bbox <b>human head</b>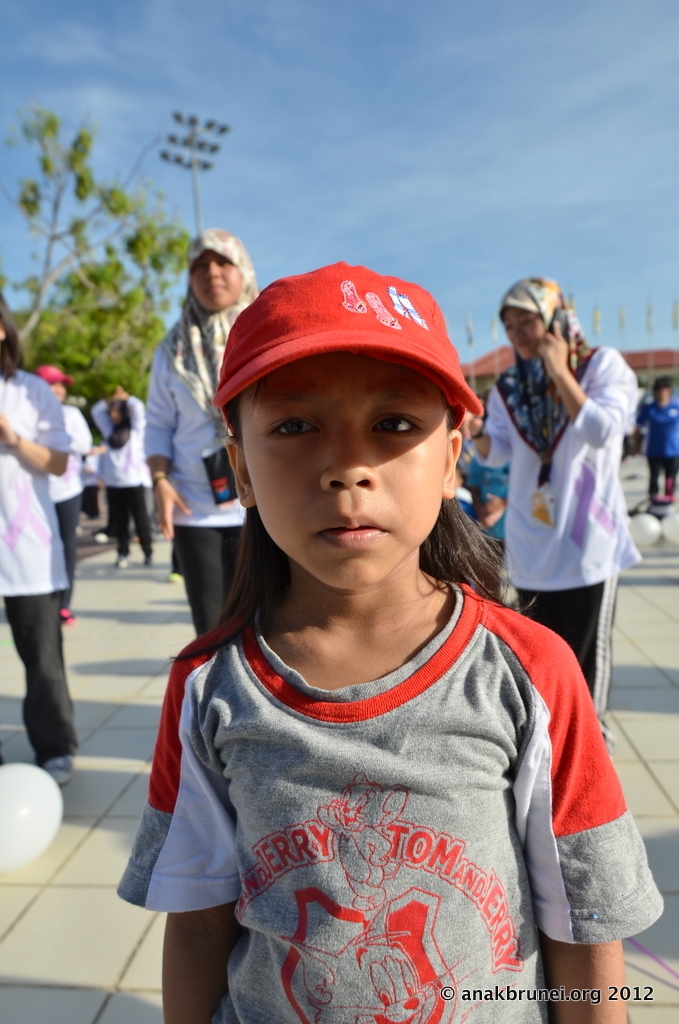
pyautogui.locateOnScreen(30, 356, 73, 411)
